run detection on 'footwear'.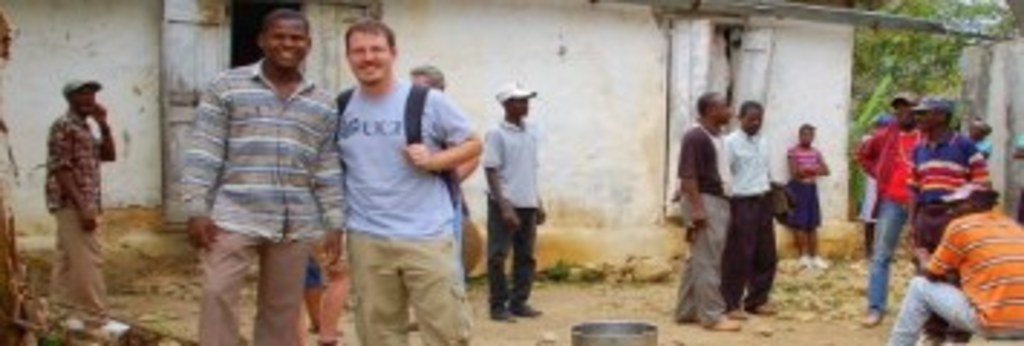
Result: 862/309/880/326.
